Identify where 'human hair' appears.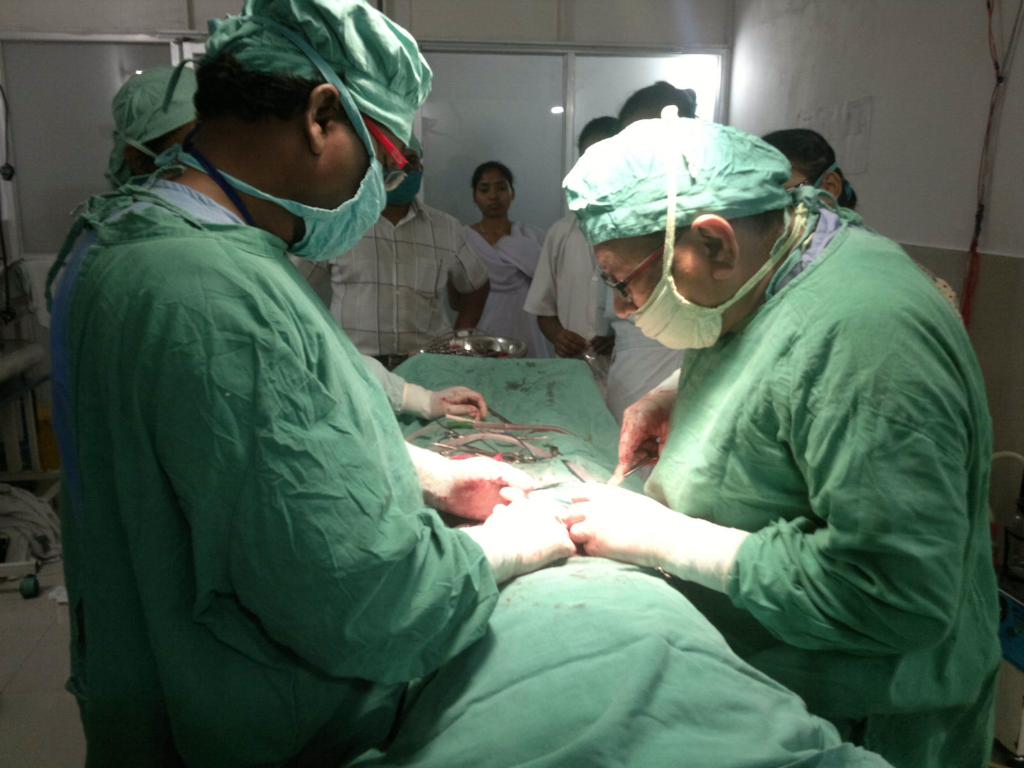
Appears at <region>472, 161, 513, 195</region>.
